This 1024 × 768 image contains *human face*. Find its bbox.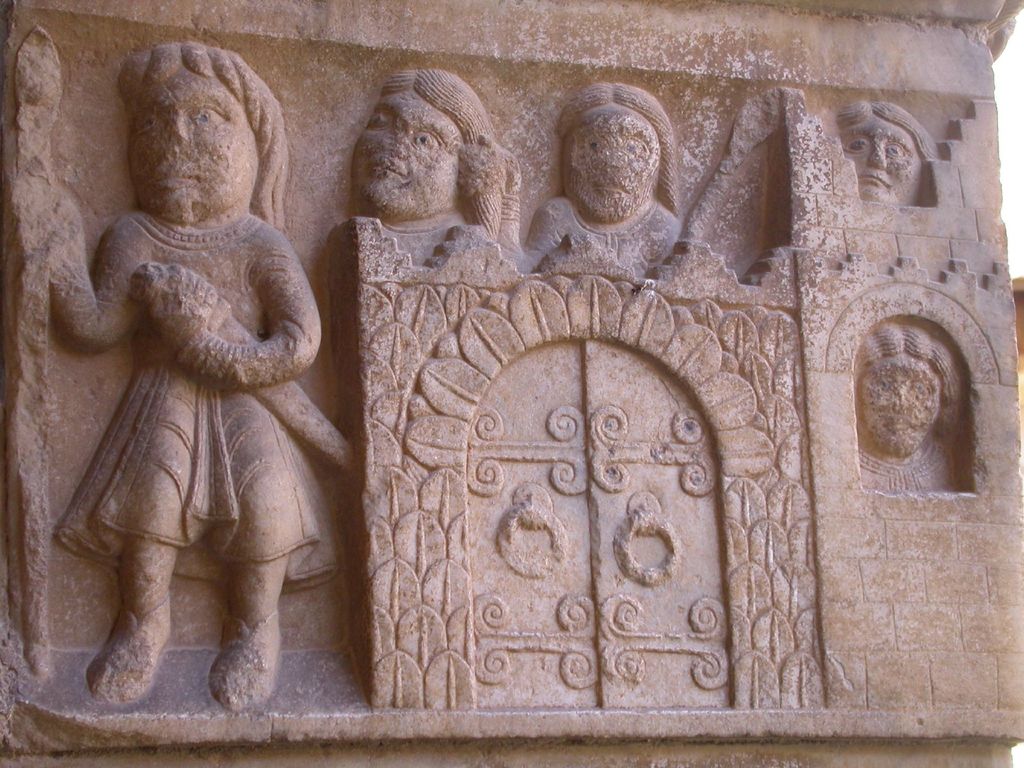
bbox=(351, 93, 460, 214).
